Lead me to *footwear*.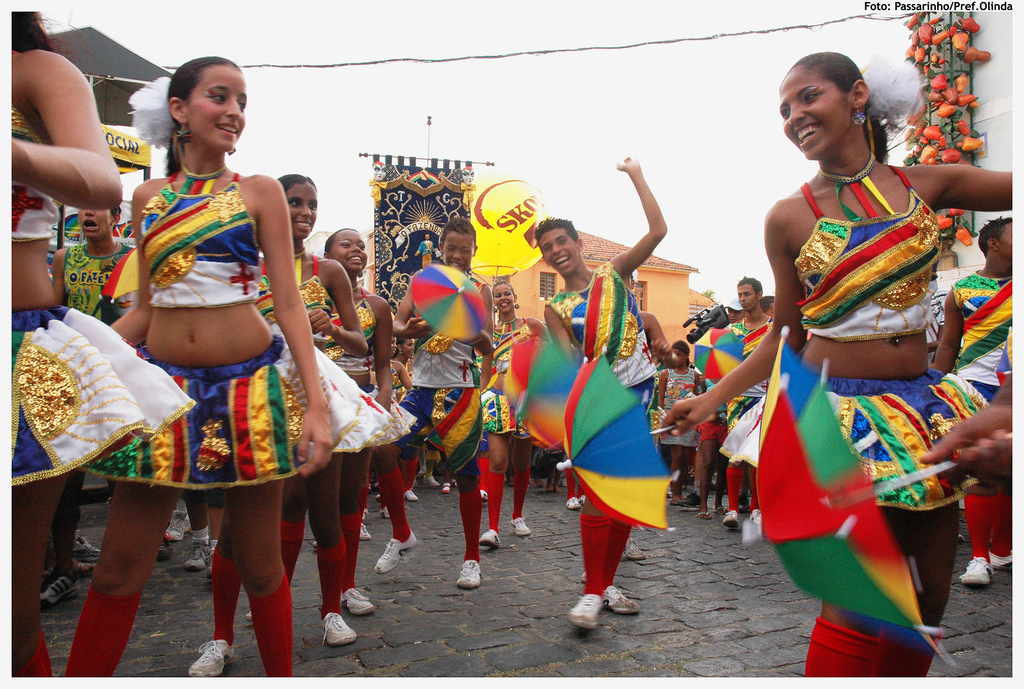
Lead to BBox(668, 492, 685, 507).
